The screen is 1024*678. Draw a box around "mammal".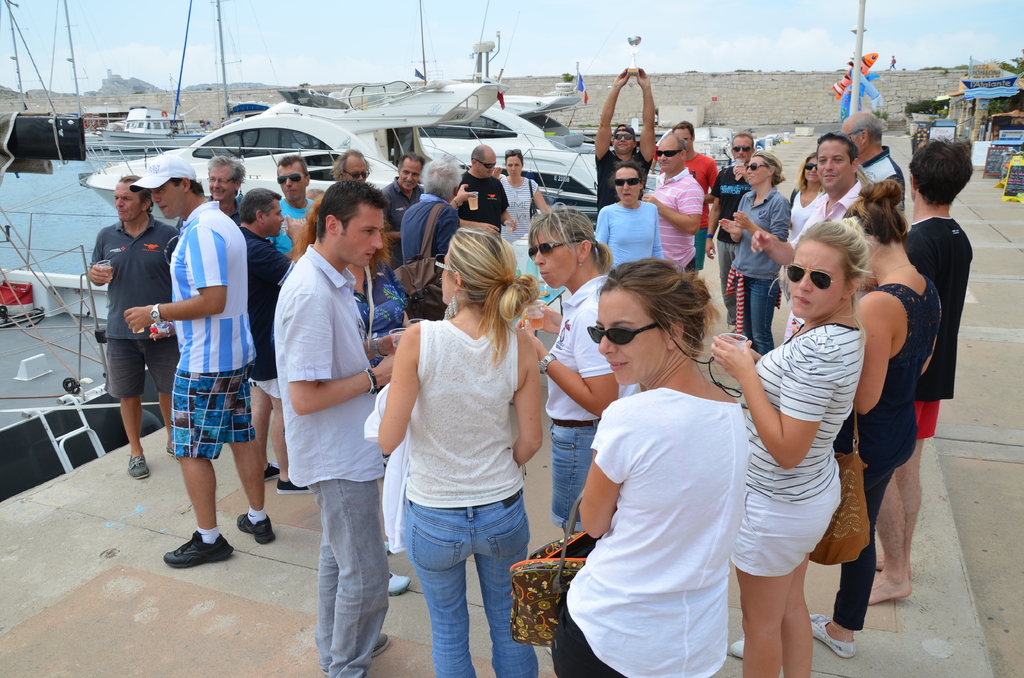
271, 150, 318, 261.
